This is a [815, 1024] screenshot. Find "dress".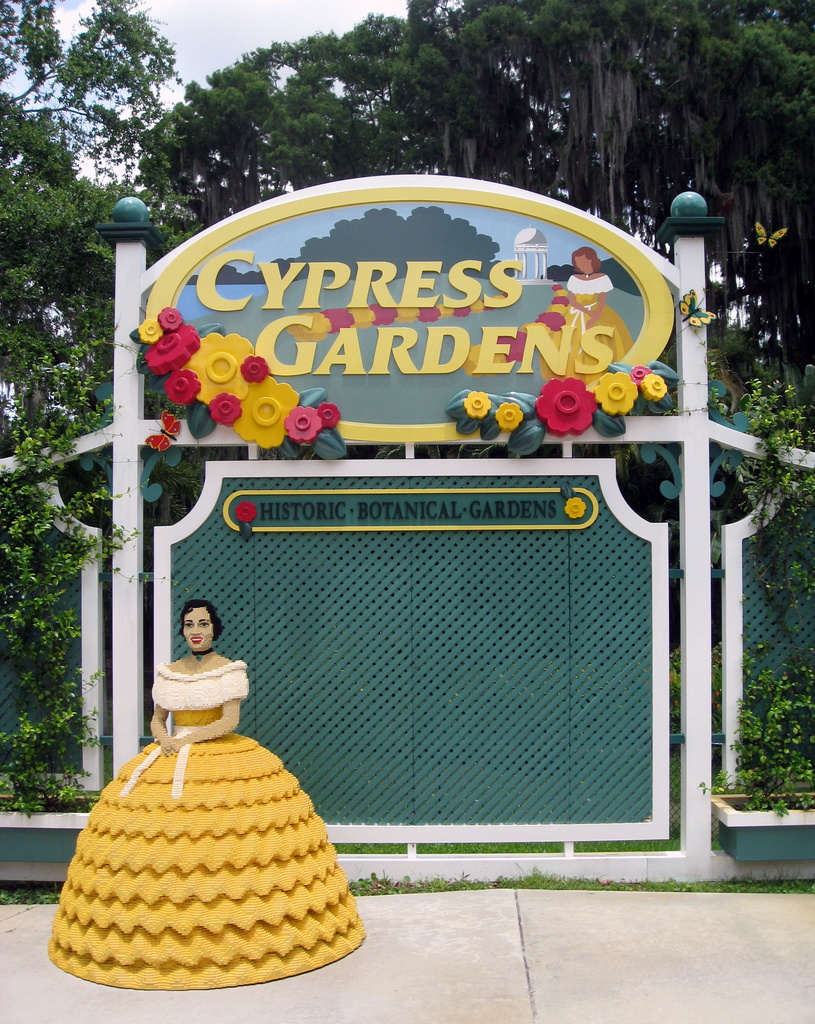
Bounding box: 538, 277, 633, 385.
